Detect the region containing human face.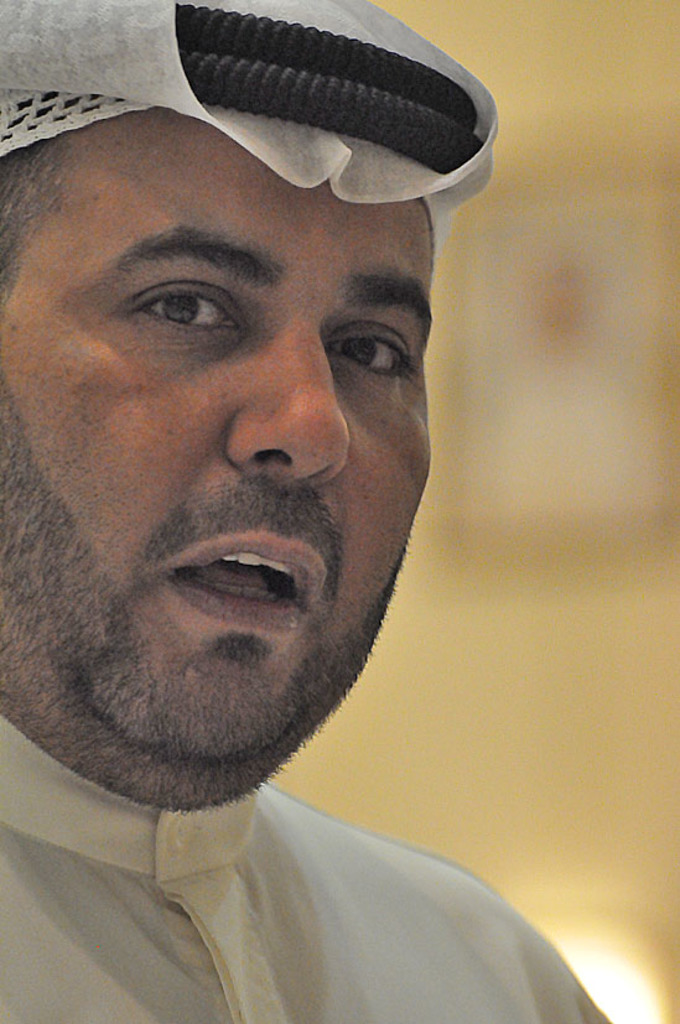
bbox=(0, 108, 435, 759).
